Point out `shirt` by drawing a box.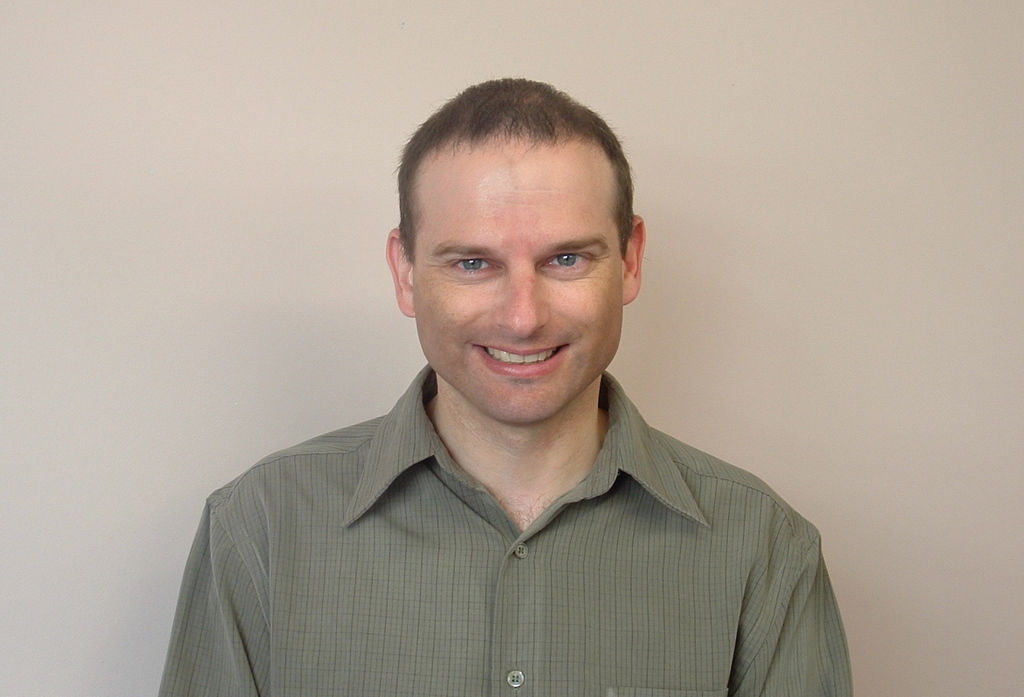
153,361,853,696.
